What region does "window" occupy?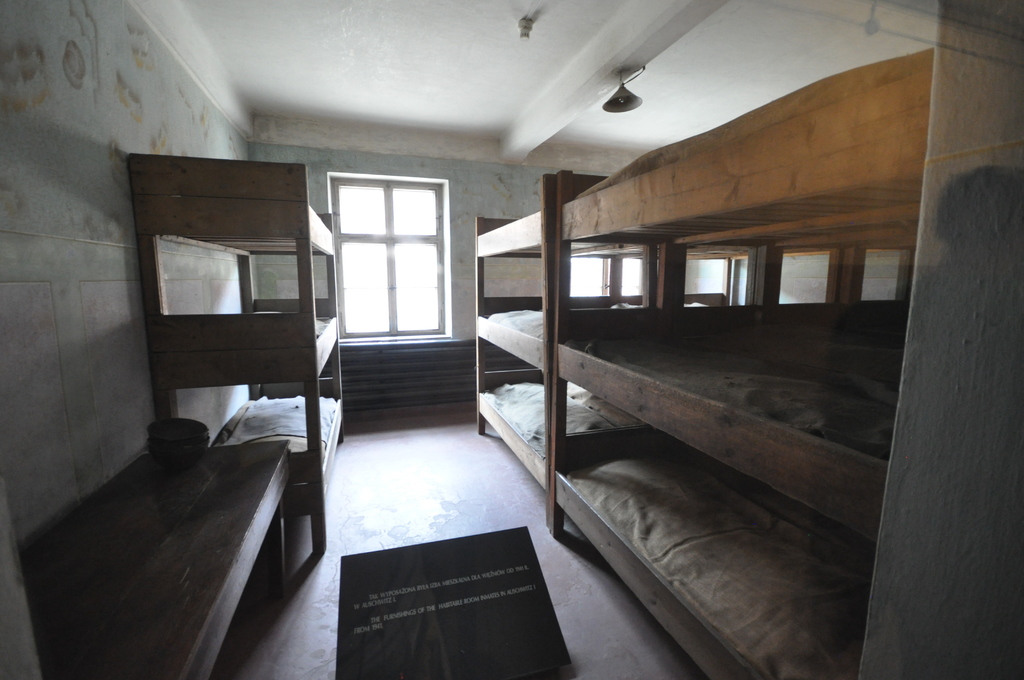
left=562, top=257, right=650, bottom=301.
